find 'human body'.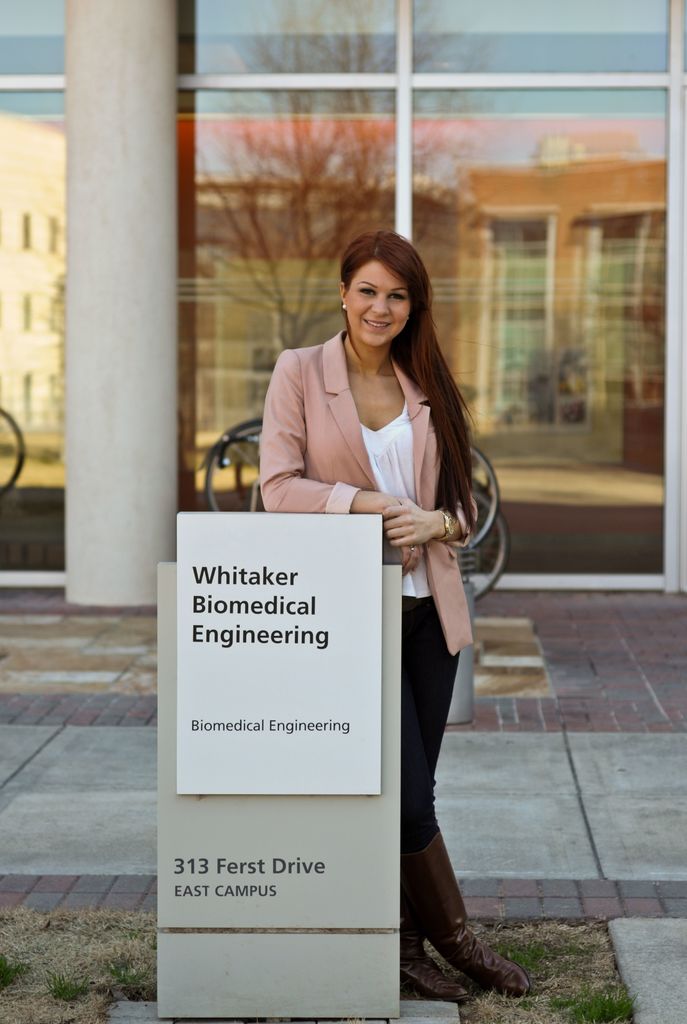
292:225:497:925.
